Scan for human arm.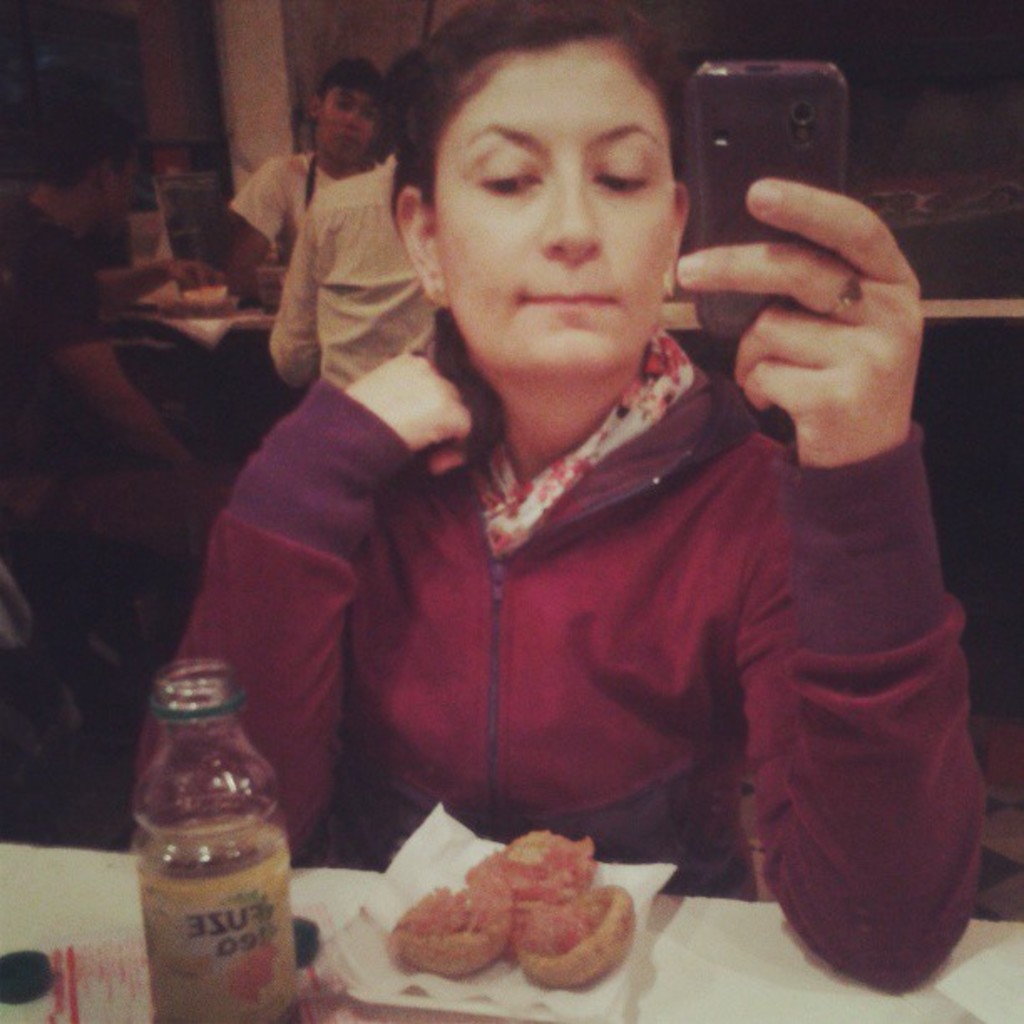
Scan result: <region>15, 228, 202, 472</region>.
